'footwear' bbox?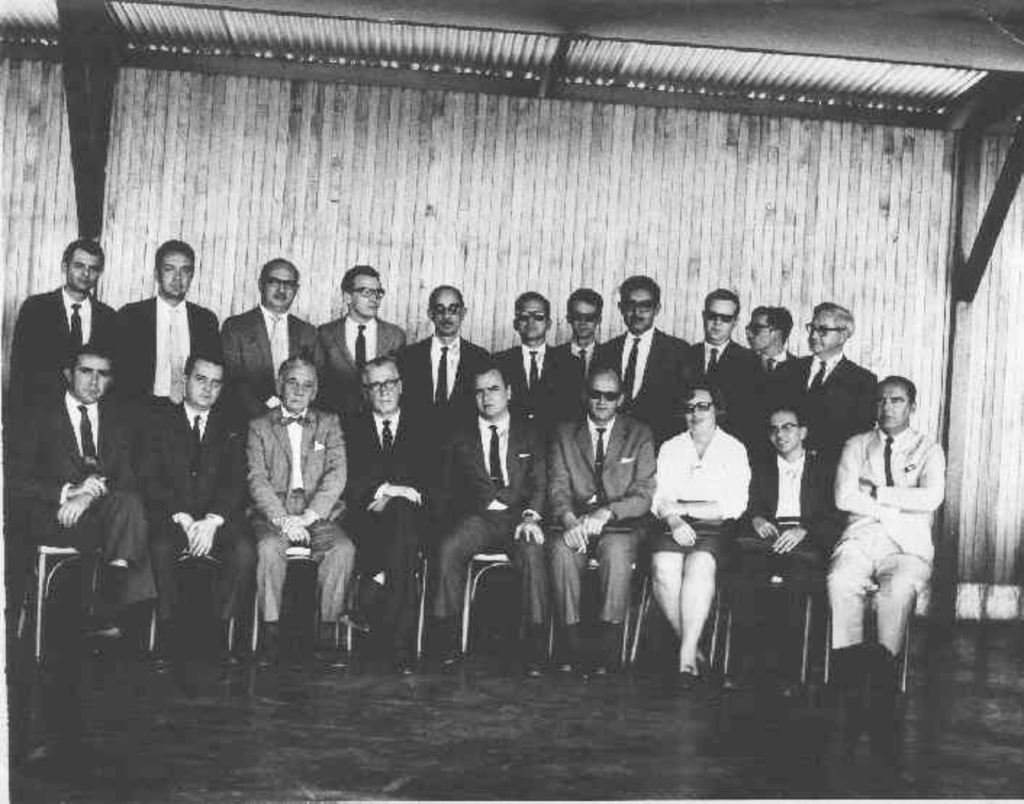
(left=554, top=659, right=577, bottom=685)
